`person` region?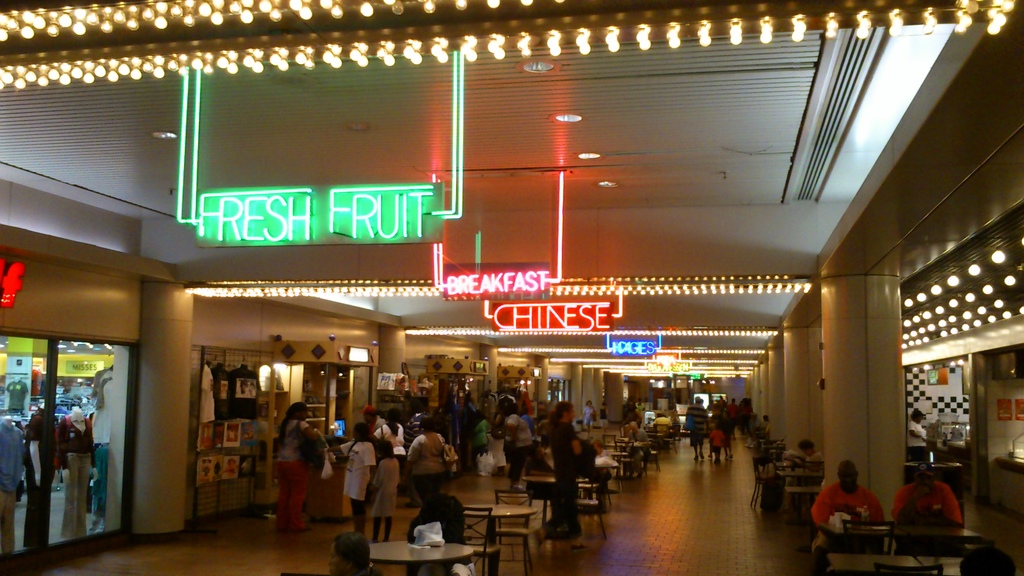
{"left": 501, "top": 396, "right": 539, "bottom": 486}
